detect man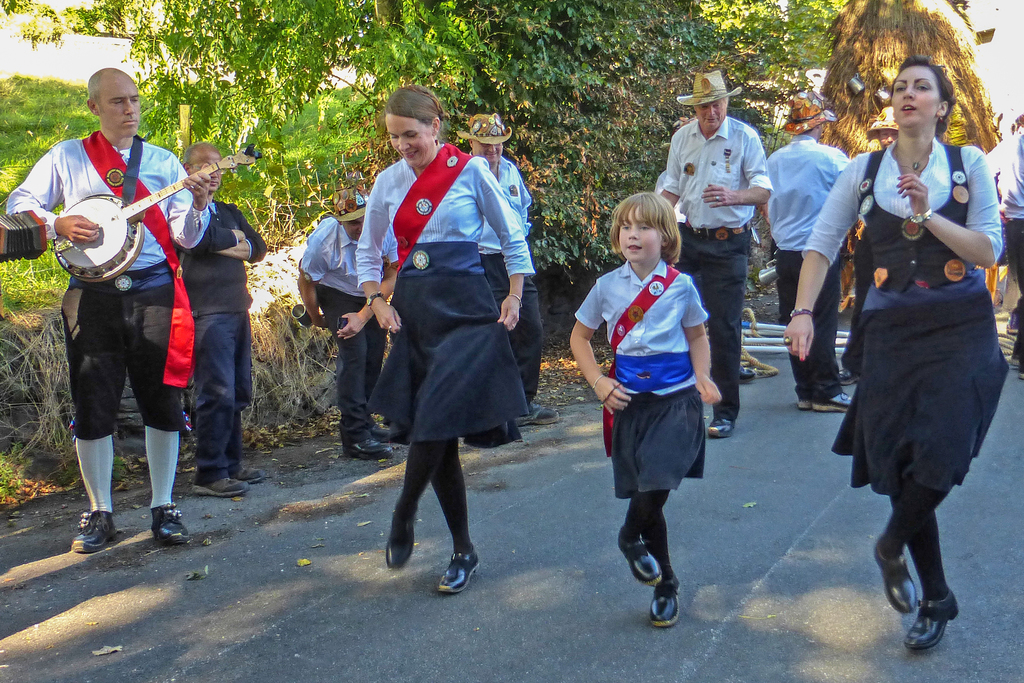
BBox(867, 108, 903, 154)
